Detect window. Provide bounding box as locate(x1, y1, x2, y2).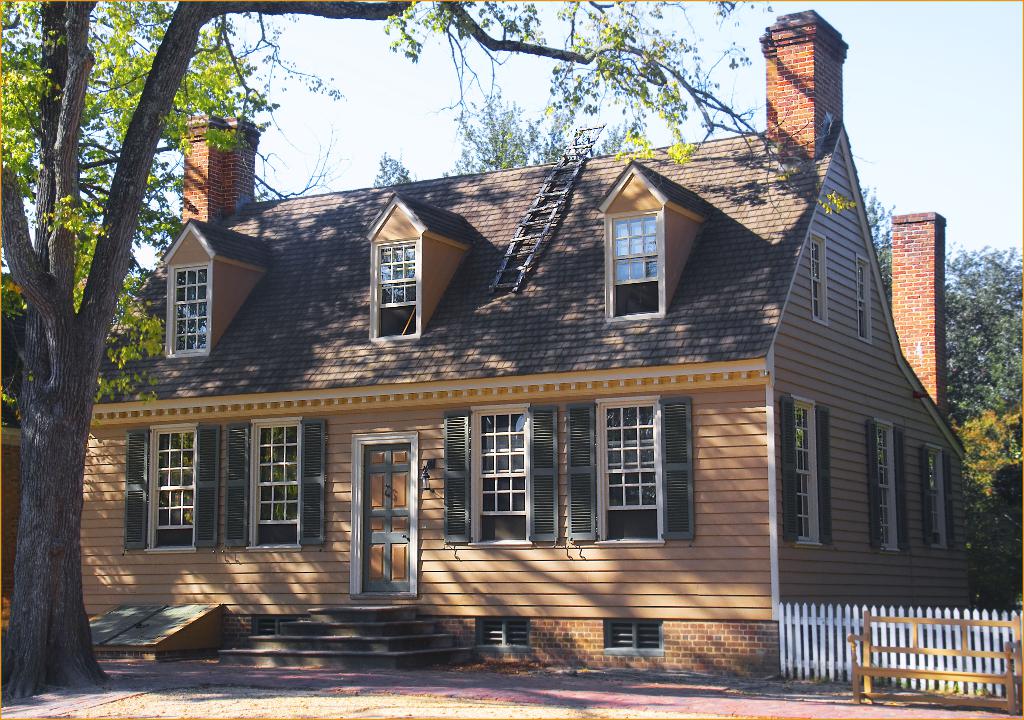
locate(448, 403, 685, 541).
